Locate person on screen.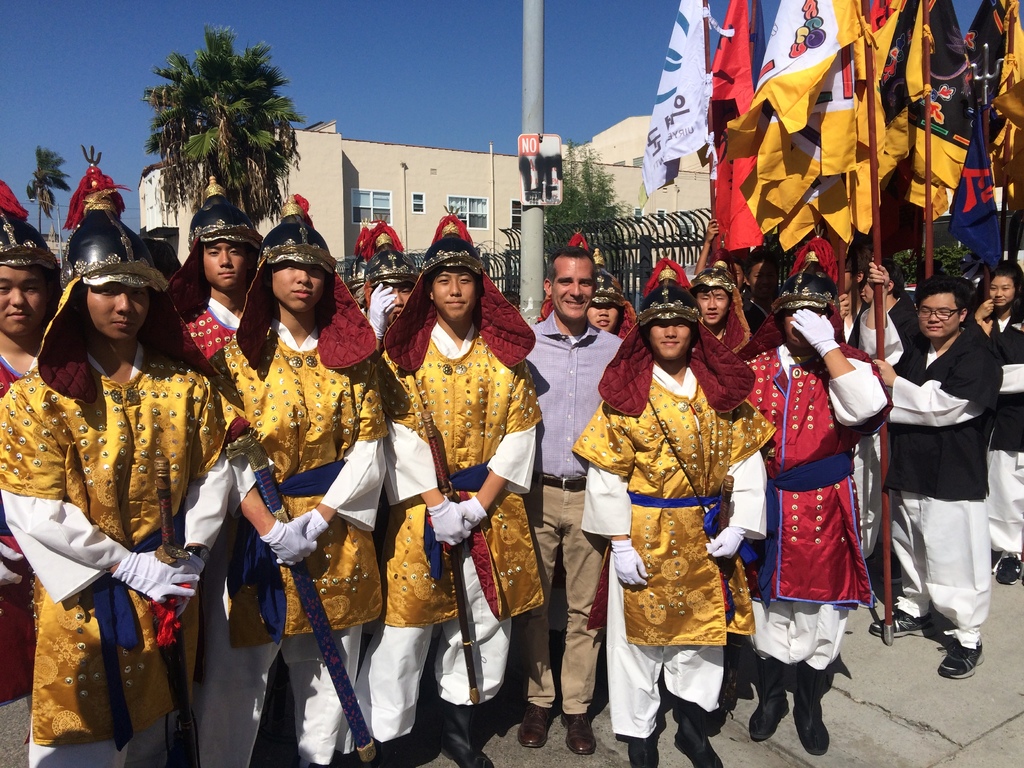
On screen at [left=575, top=275, right=781, bottom=758].
